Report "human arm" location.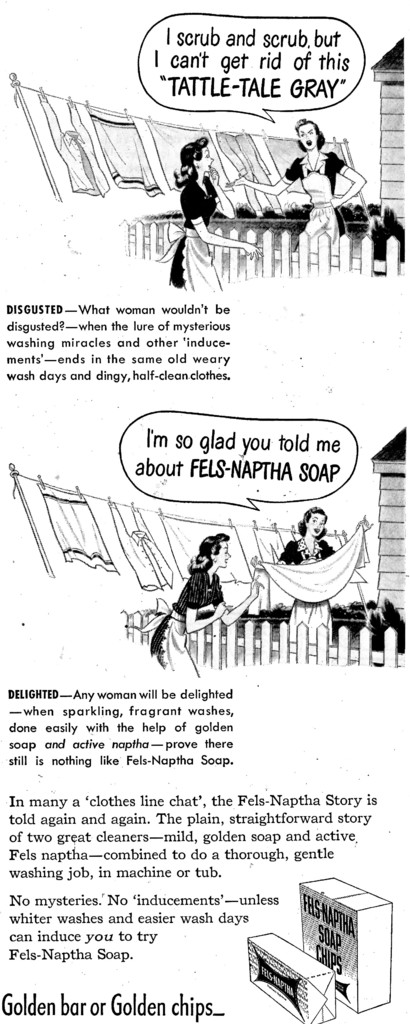
Report: l=183, t=581, r=226, b=632.
